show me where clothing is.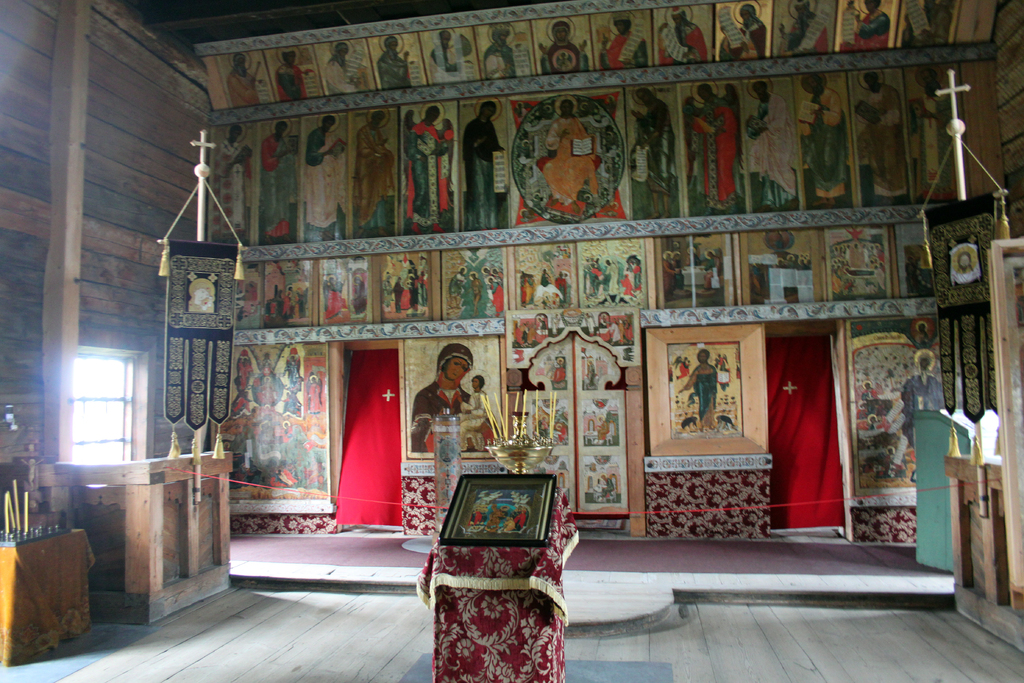
clothing is at locate(267, 146, 291, 240).
